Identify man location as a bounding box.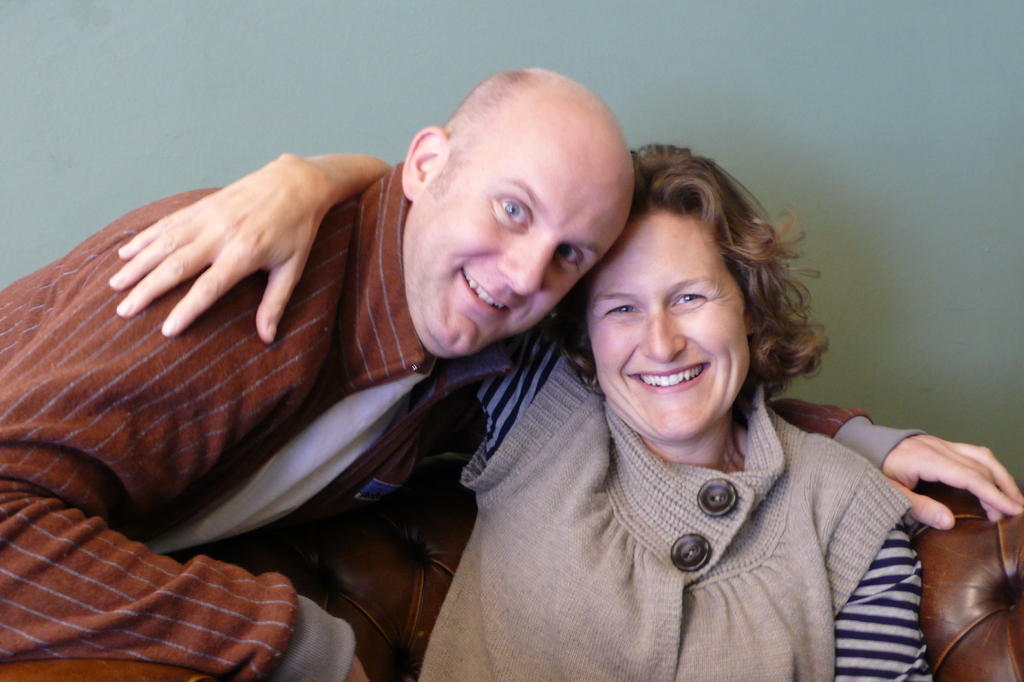
region(0, 67, 1023, 681).
